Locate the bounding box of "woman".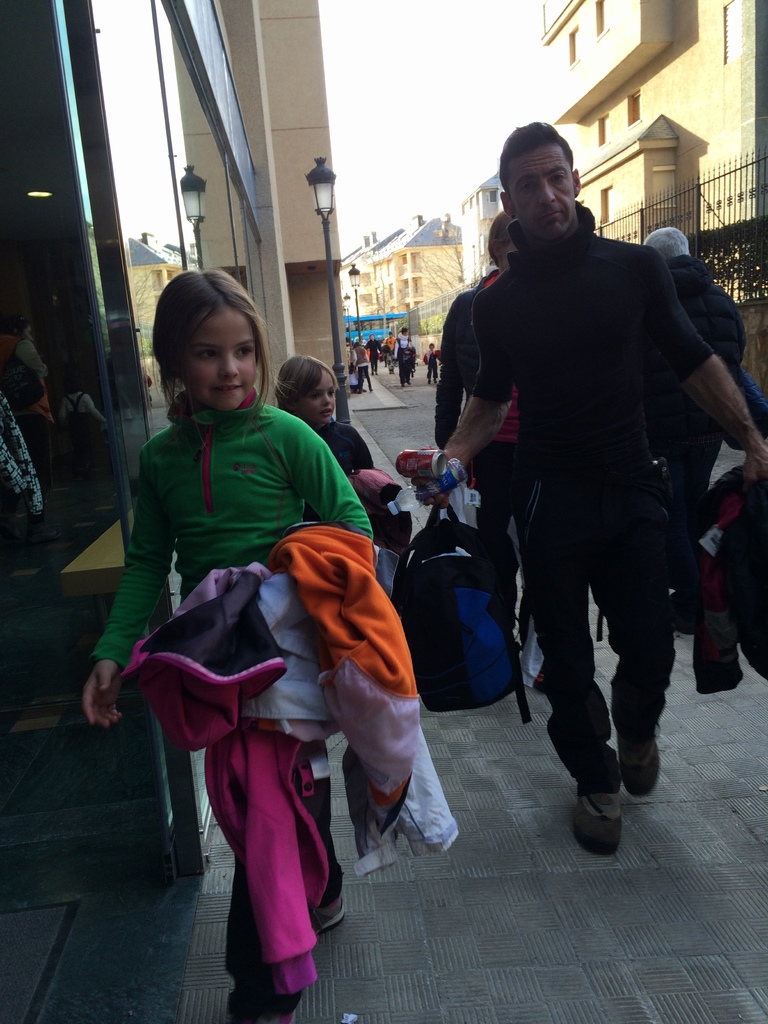
Bounding box: (429,214,547,697).
